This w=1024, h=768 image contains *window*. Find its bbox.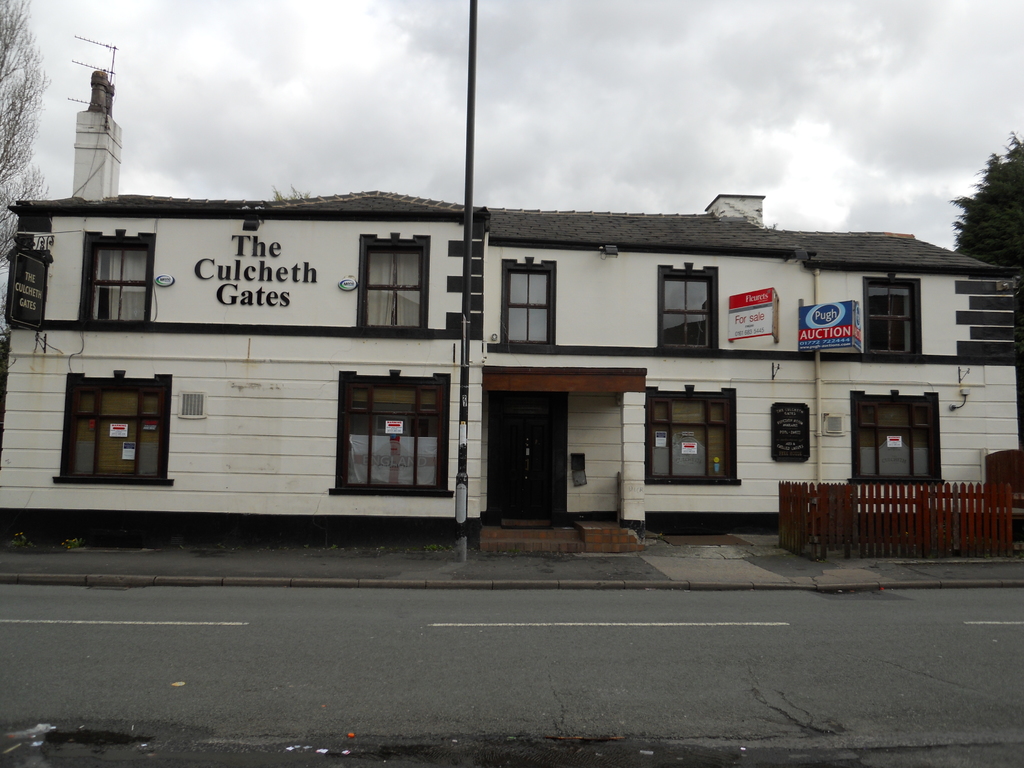
(x1=360, y1=239, x2=428, y2=329).
